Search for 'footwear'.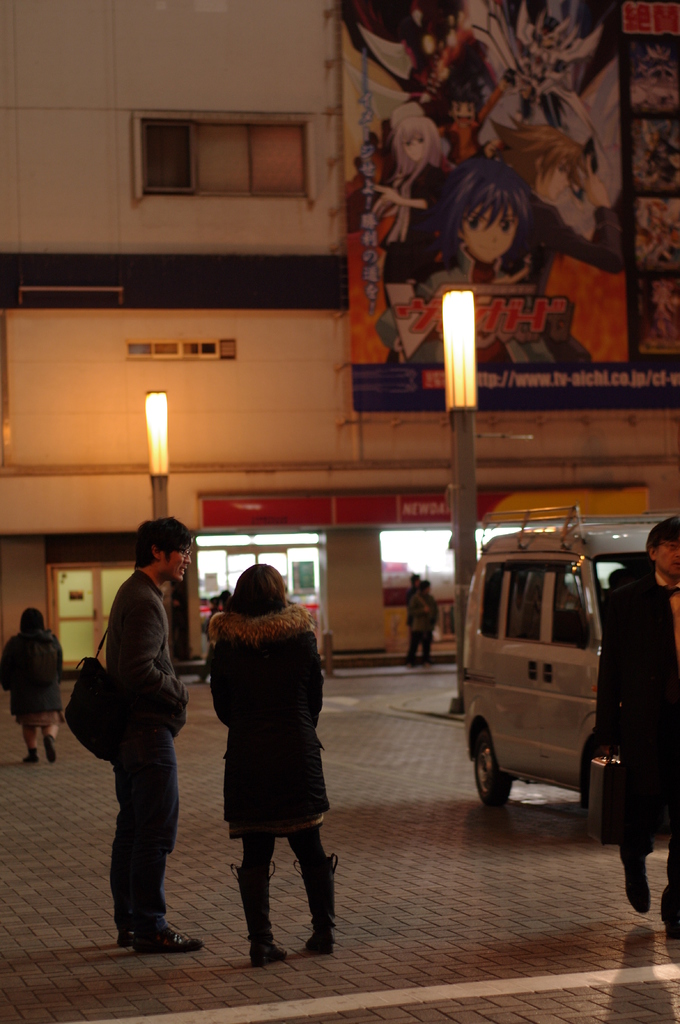
Found at [left=21, top=749, right=37, bottom=769].
